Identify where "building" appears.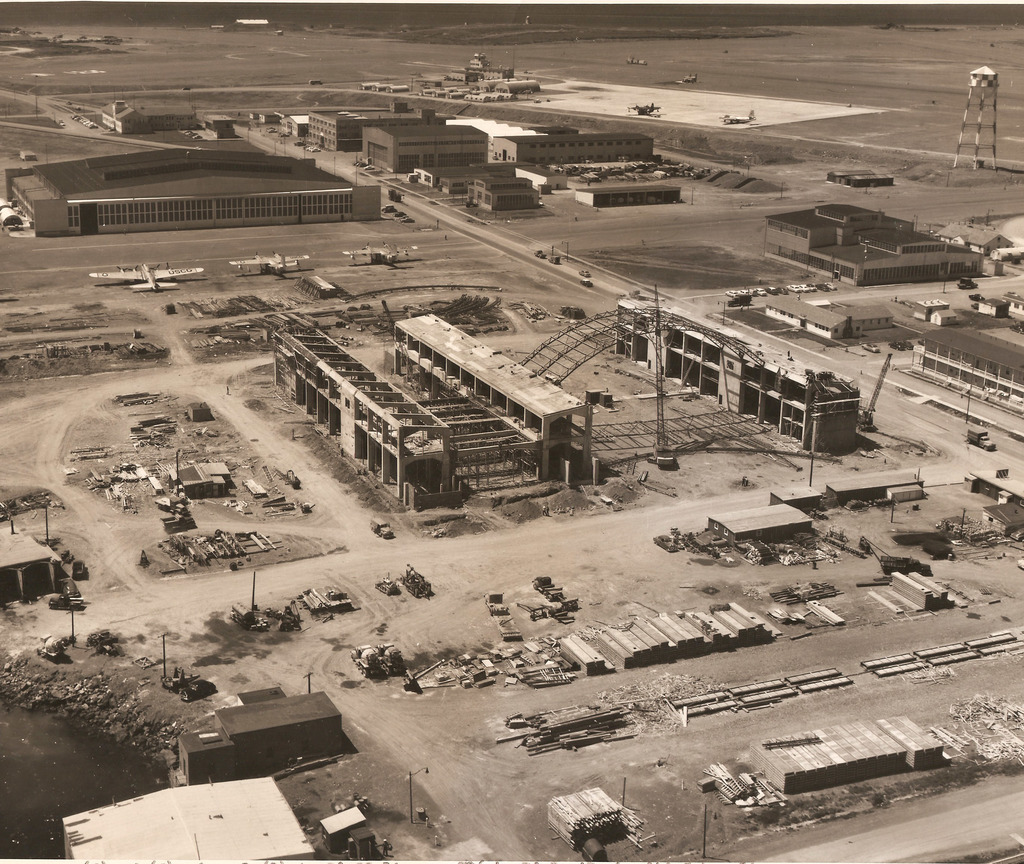
Appears at crop(762, 202, 984, 284).
